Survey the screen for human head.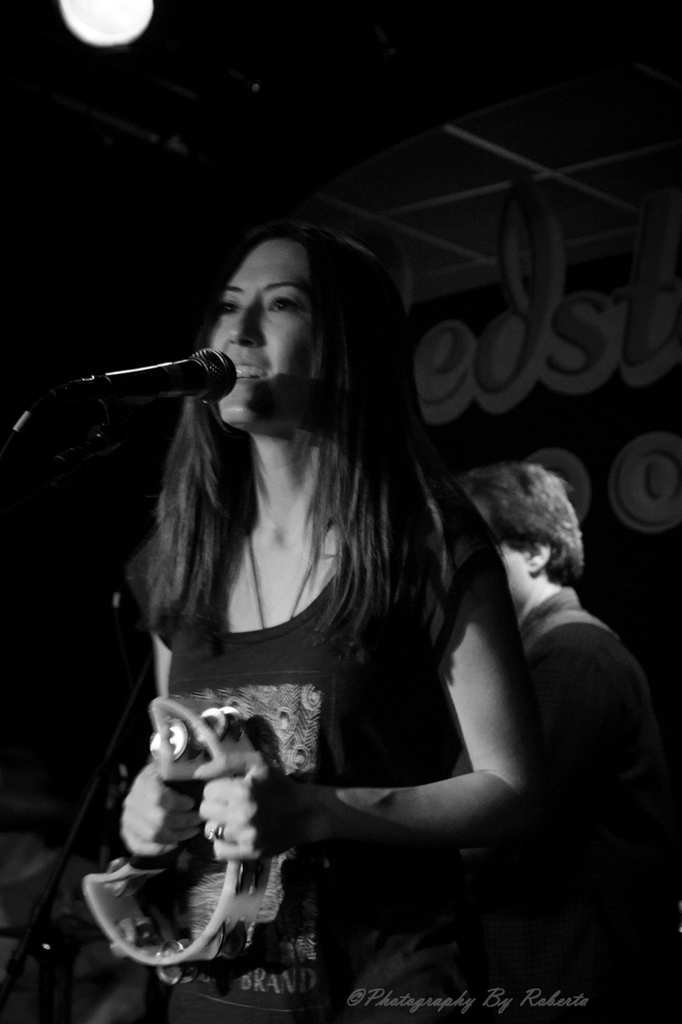
Survey found: (left=459, top=458, right=576, bottom=619).
